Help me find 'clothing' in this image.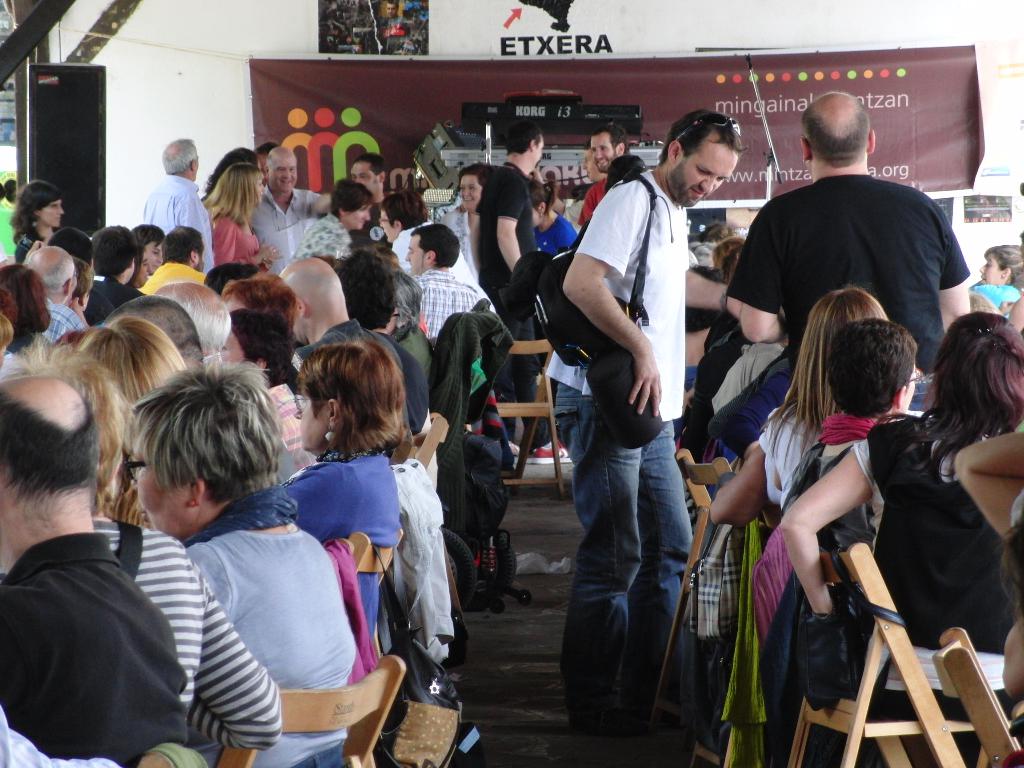
Found it: (753, 400, 827, 651).
